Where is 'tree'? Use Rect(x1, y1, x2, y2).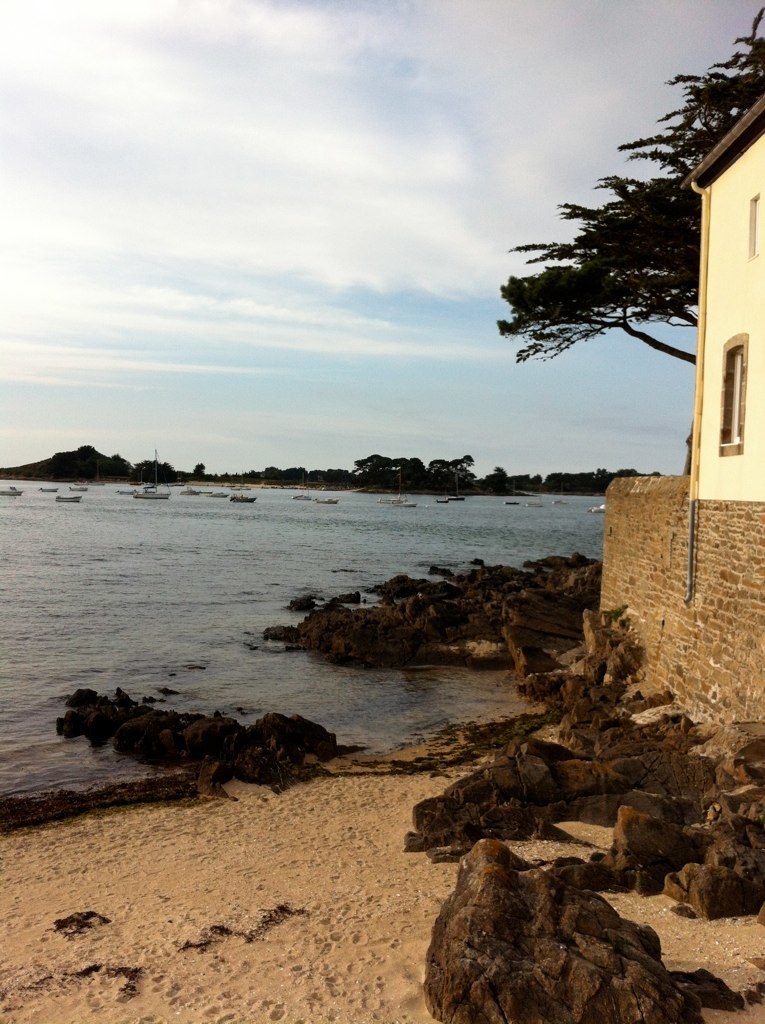
Rect(399, 456, 427, 489).
